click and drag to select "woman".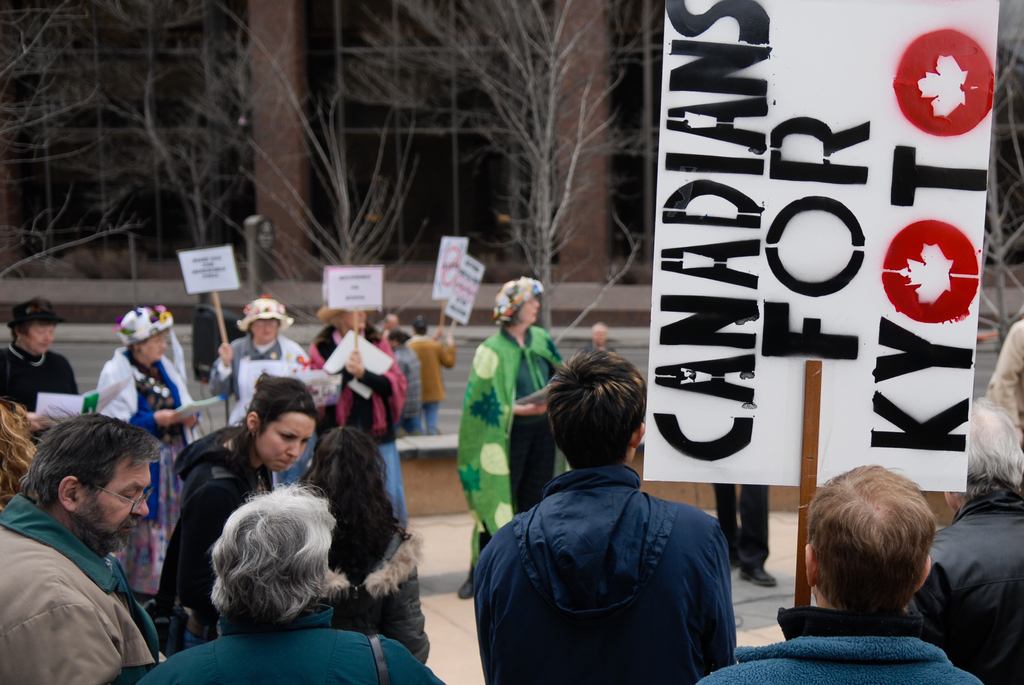
Selection: bbox=(204, 284, 328, 487).
